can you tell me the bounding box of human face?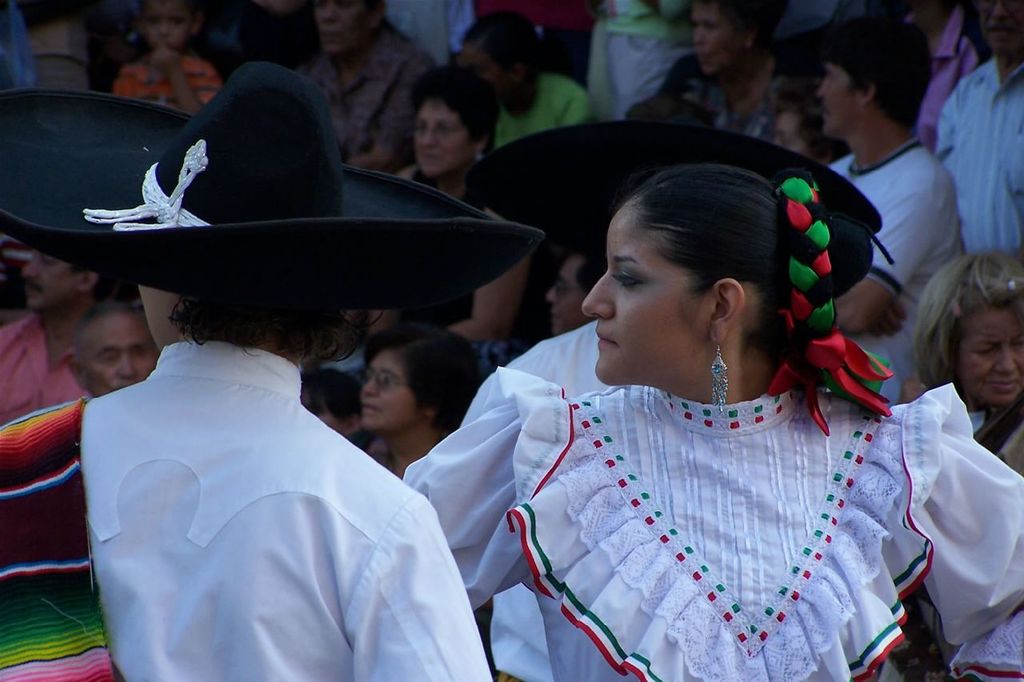
(x1=316, y1=3, x2=369, y2=52).
